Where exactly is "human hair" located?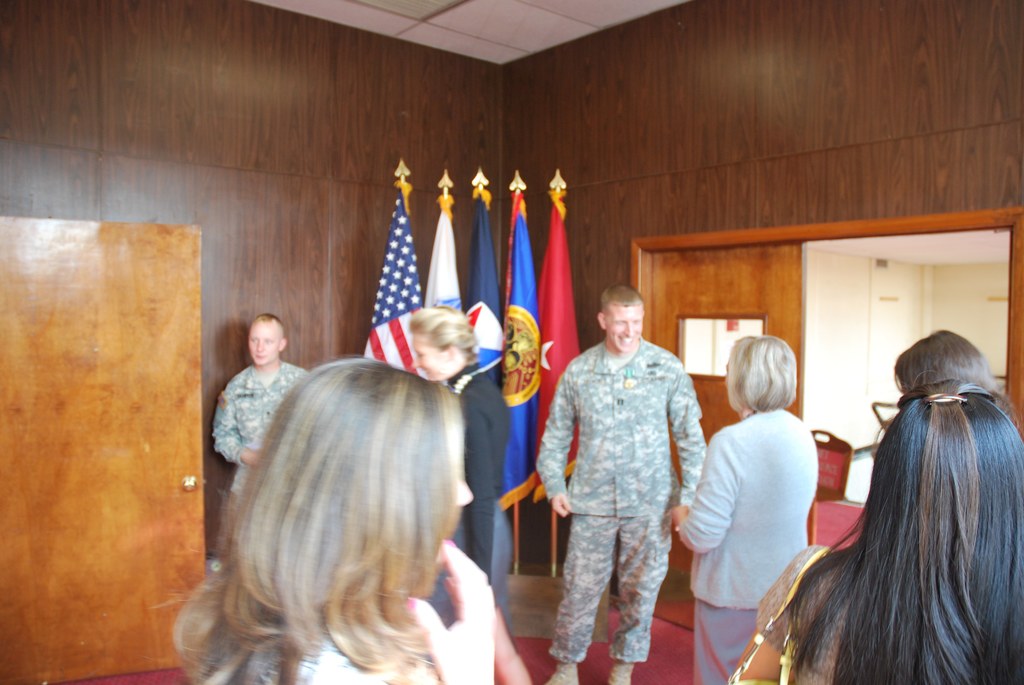
Its bounding box is box(404, 303, 484, 367).
